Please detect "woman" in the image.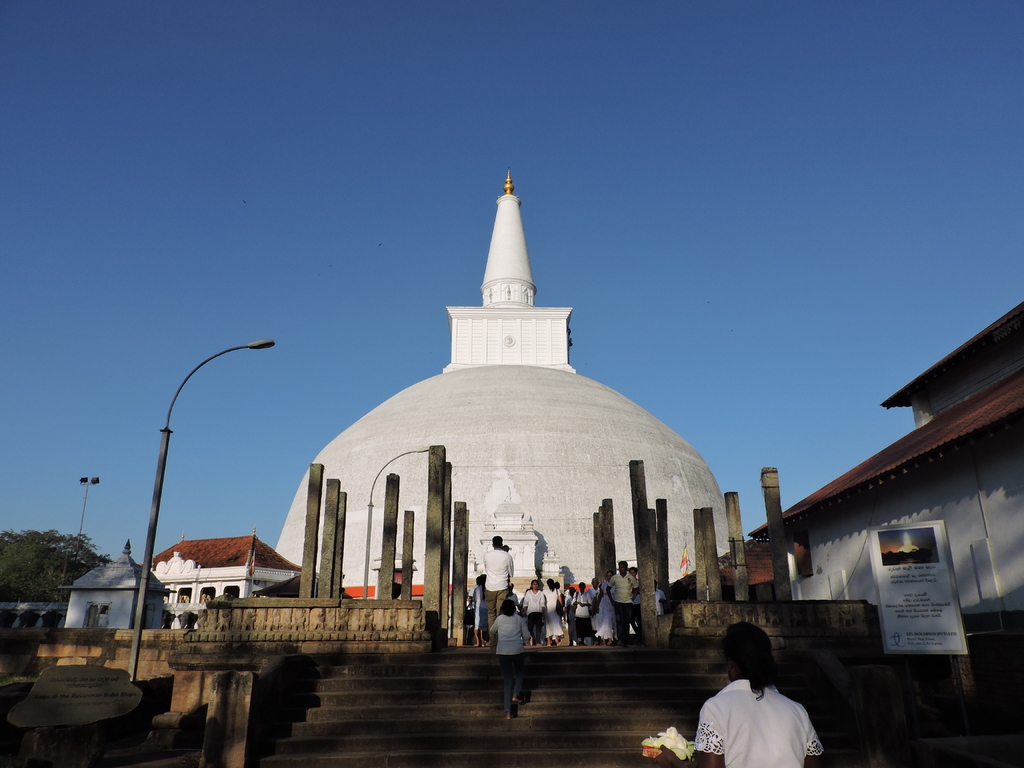
rect(520, 582, 548, 647).
